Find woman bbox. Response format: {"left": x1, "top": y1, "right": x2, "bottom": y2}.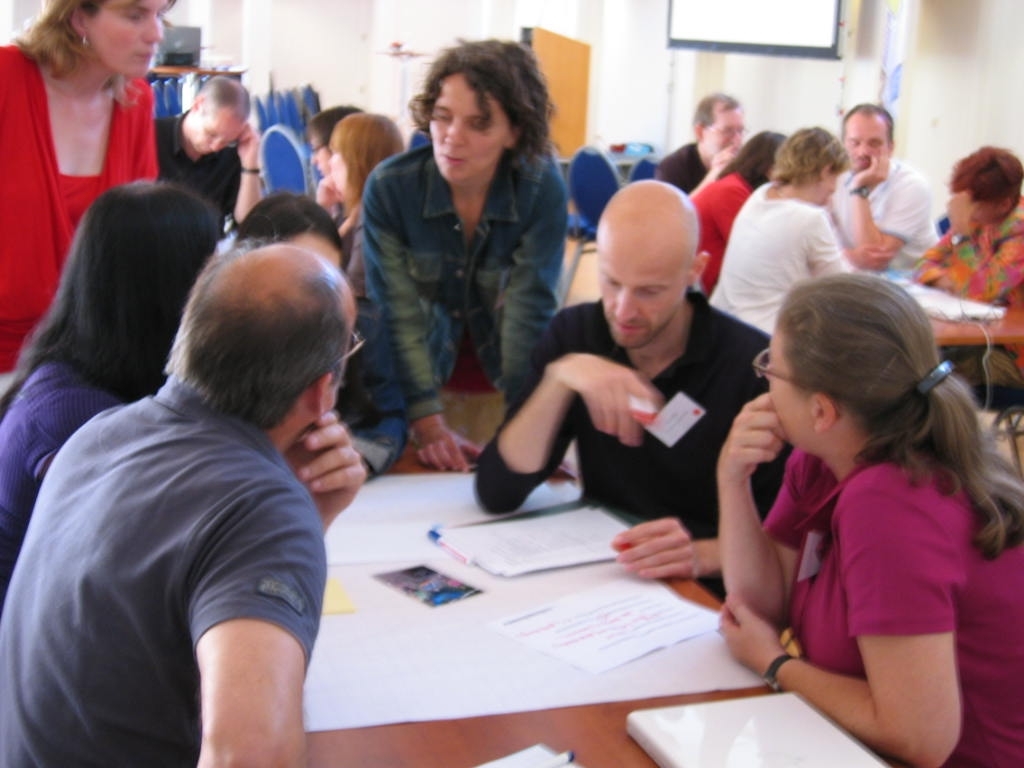
{"left": 0, "top": 0, "right": 169, "bottom": 371}.
